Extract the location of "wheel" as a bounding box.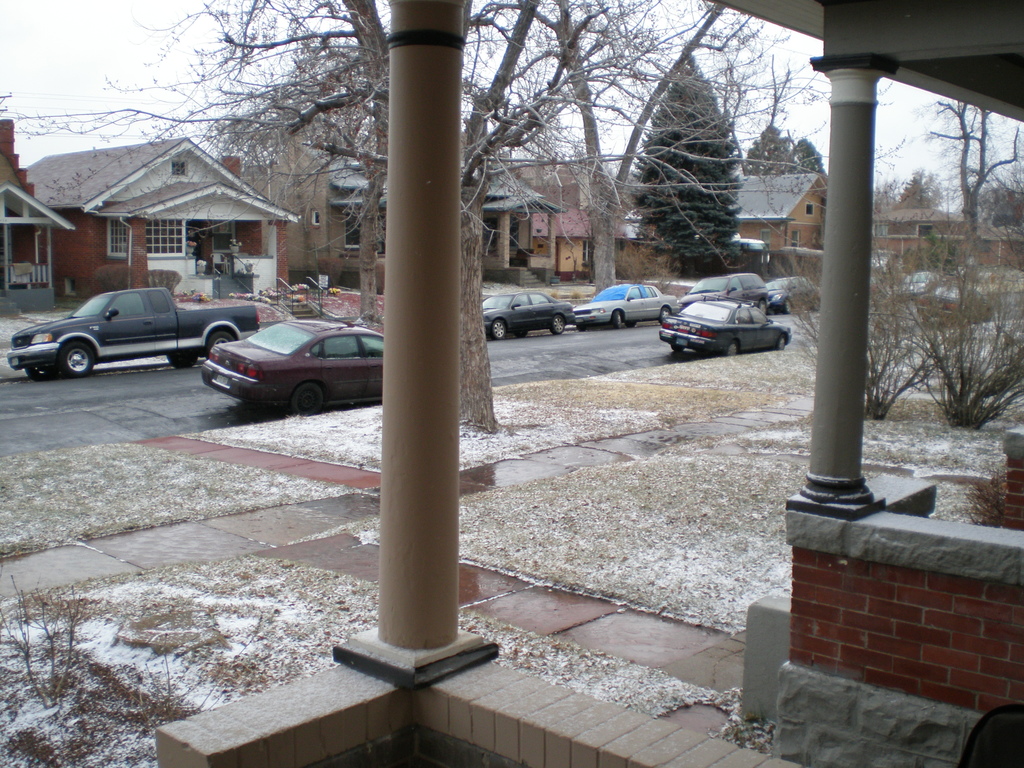
{"x1": 614, "y1": 308, "x2": 623, "y2": 327}.
